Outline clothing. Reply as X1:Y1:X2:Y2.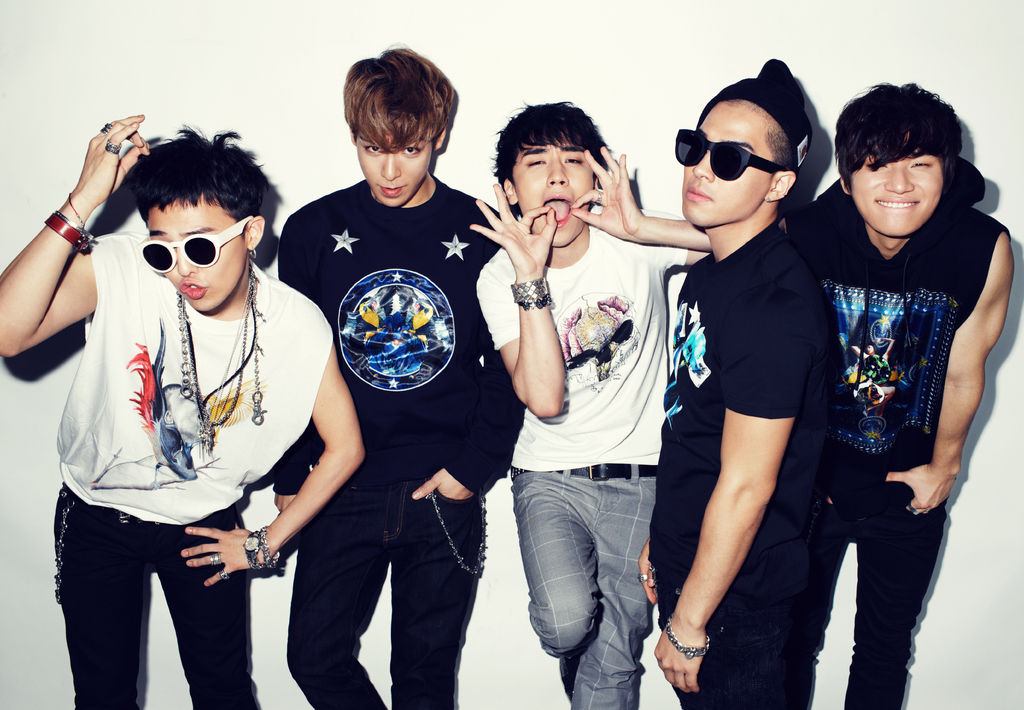
268:174:527:709.
